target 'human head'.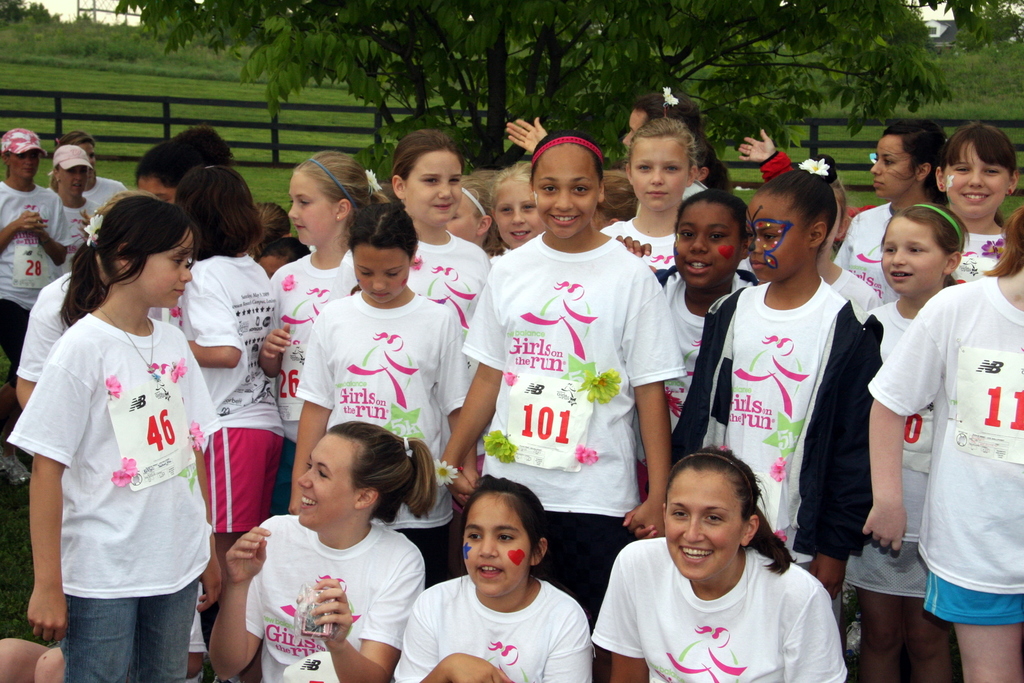
Target region: (256, 235, 307, 281).
